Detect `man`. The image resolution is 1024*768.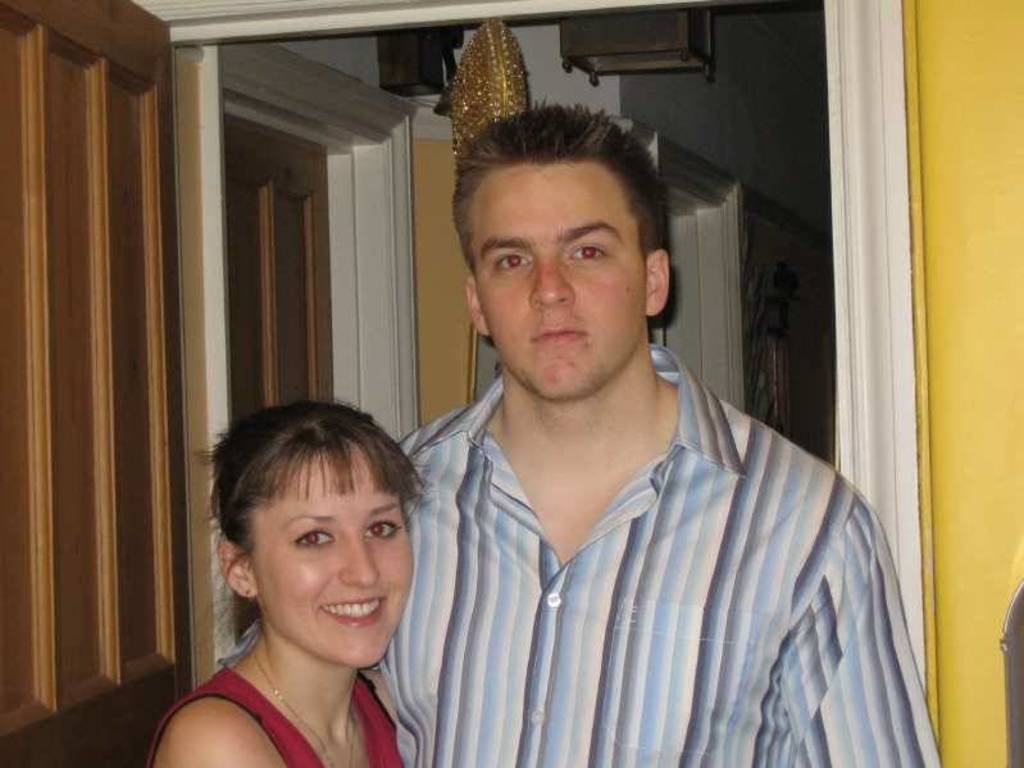
<region>317, 51, 923, 759</region>.
